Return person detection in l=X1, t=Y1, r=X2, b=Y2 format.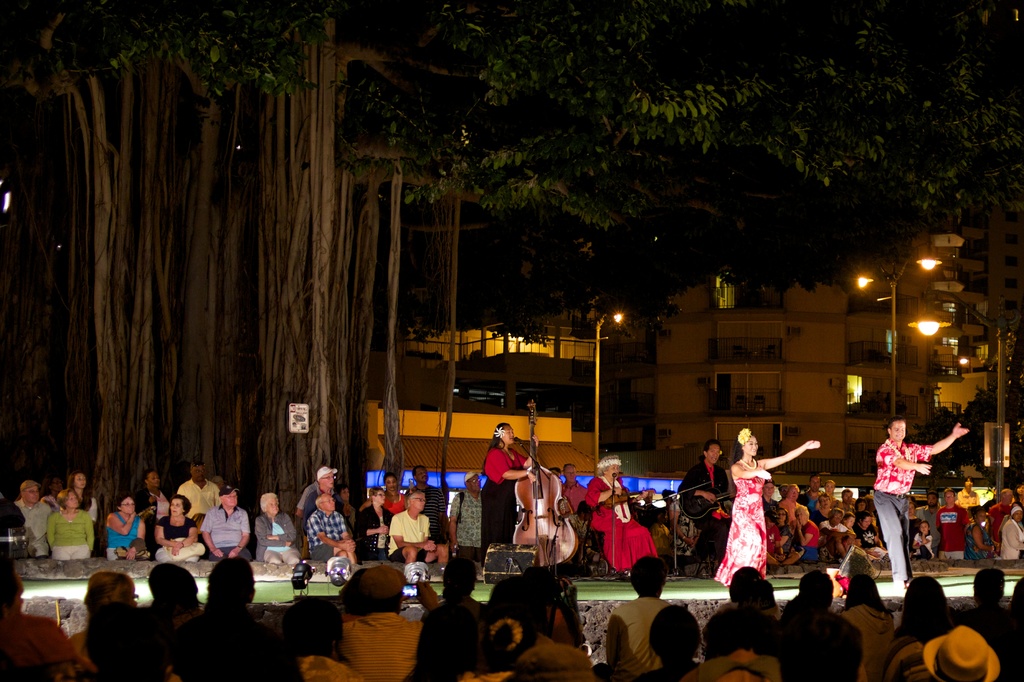
l=936, t=487, r=968, b=561.
